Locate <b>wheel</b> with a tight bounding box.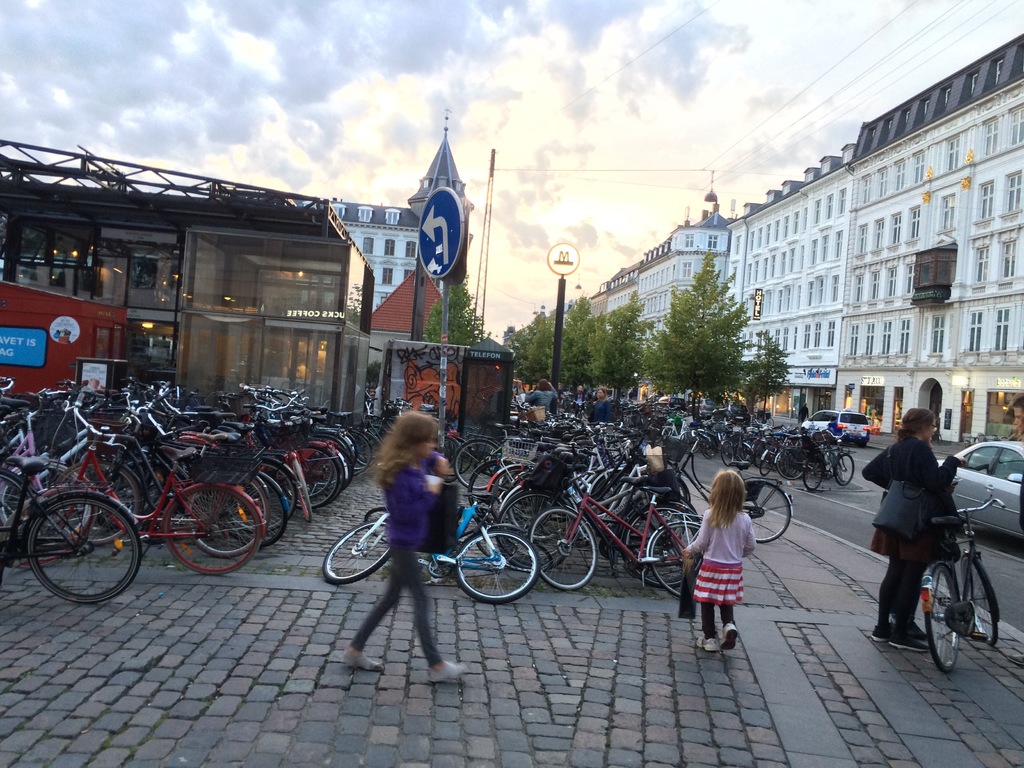
x1=362 y1=502 x2=392 y2=536.
